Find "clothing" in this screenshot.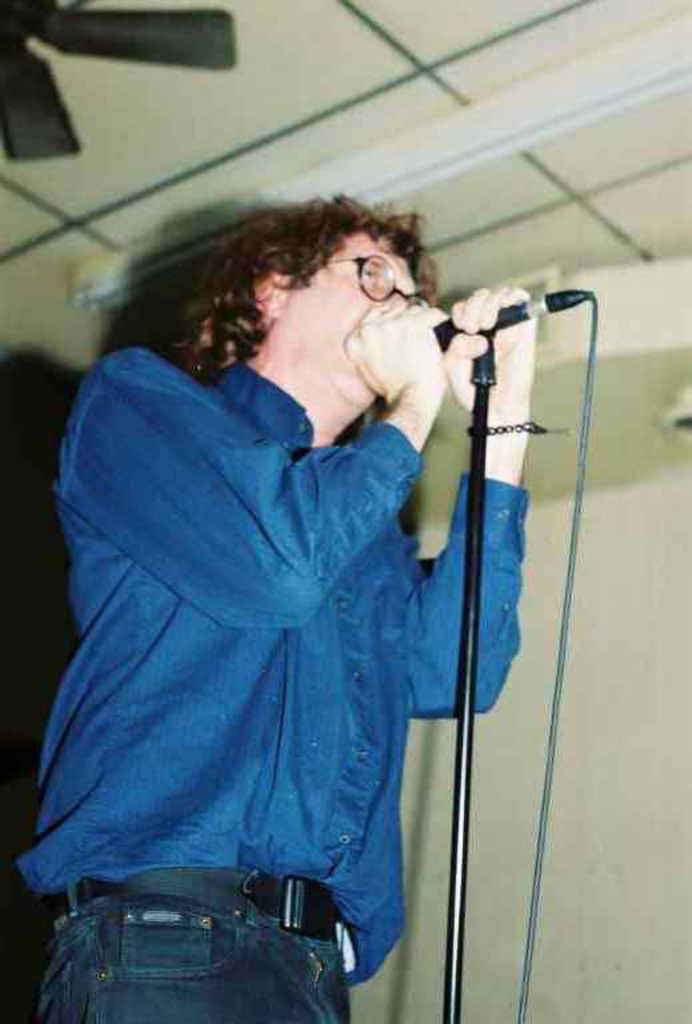
The bounding box for "clothing" is <bbox>25, 277, 496, 975</bbox>.
